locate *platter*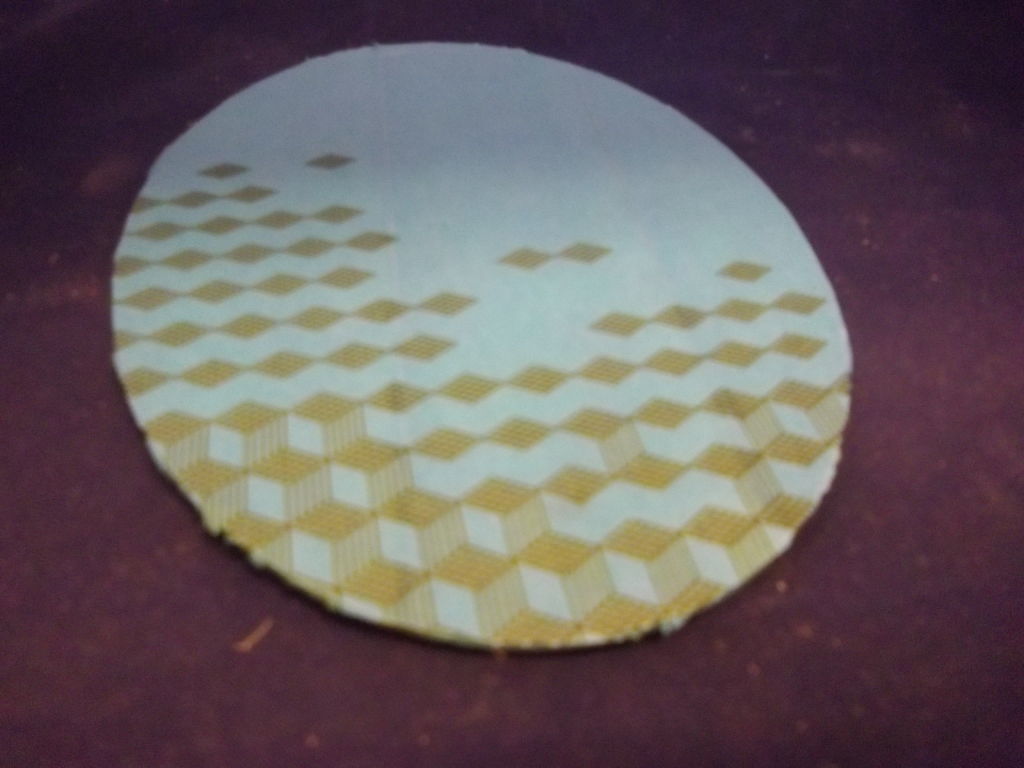
locate(39, 10, 859, 708)
